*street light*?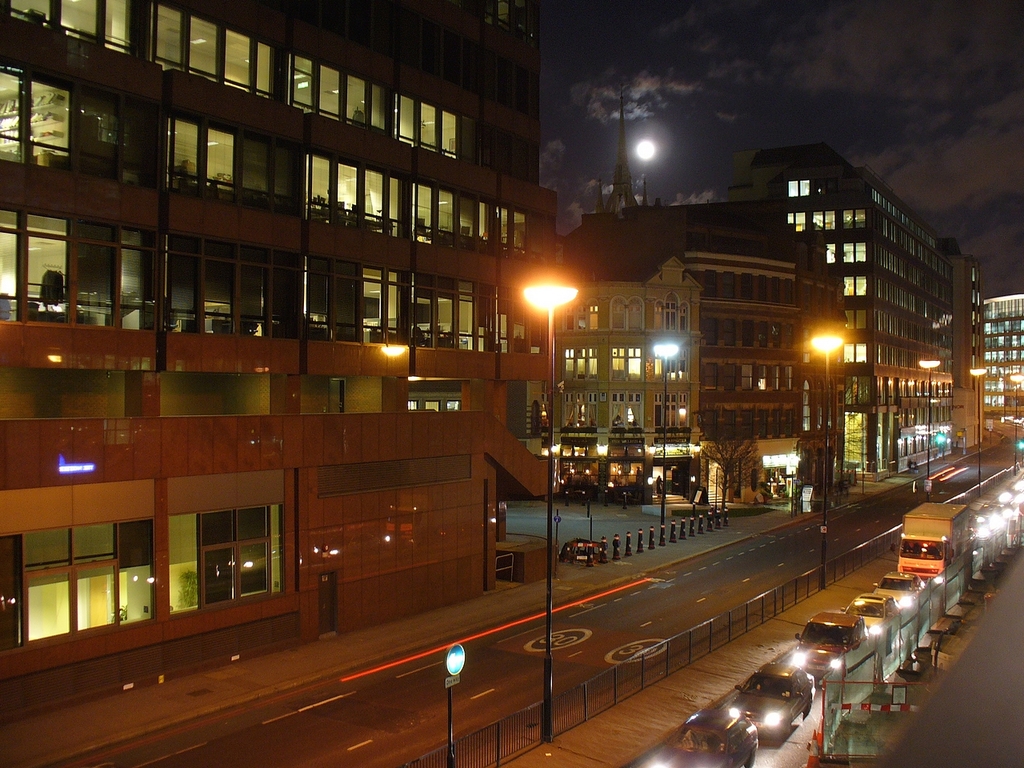
detection(1006, 370, 1023, 474)
